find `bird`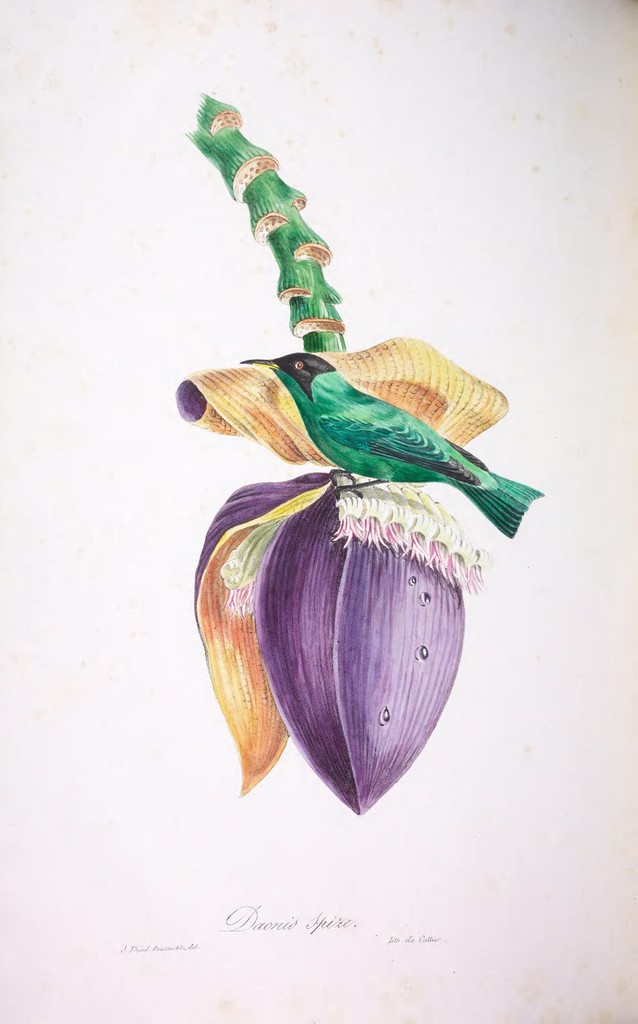
180 334 548 524
